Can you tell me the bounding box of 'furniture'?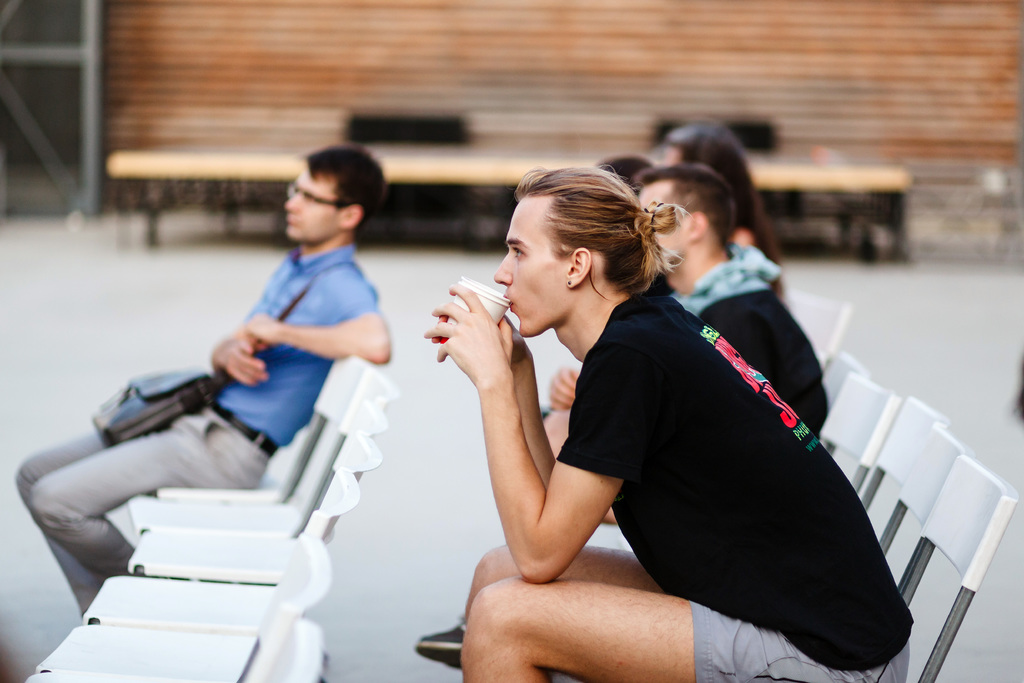
<box>813,368,893,490</box>.
